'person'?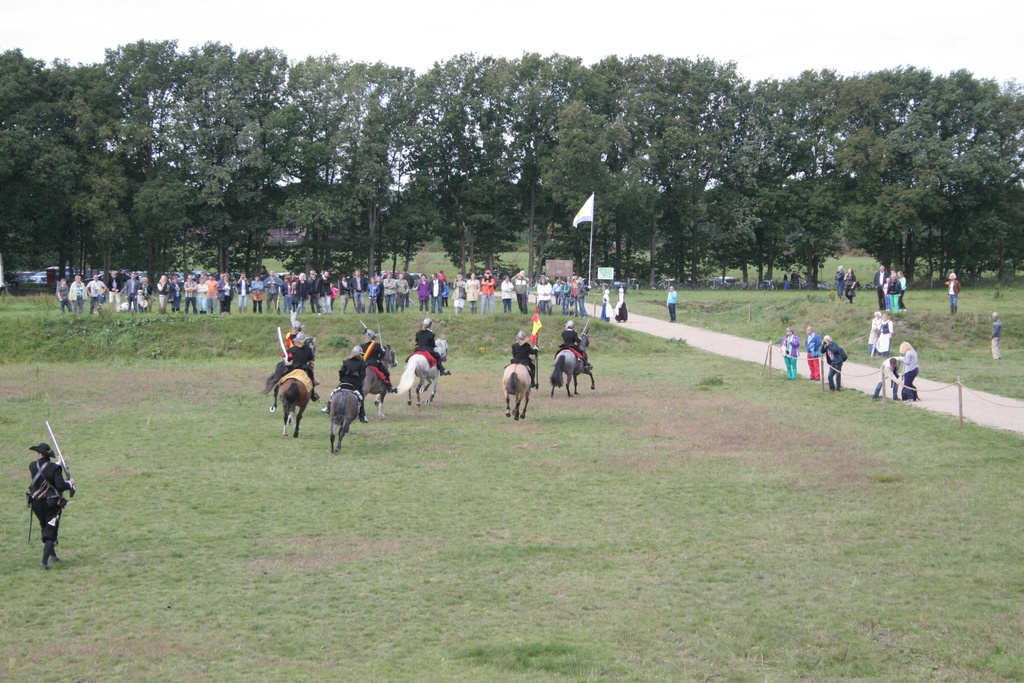
BBox(349, 268, 368, 309)
